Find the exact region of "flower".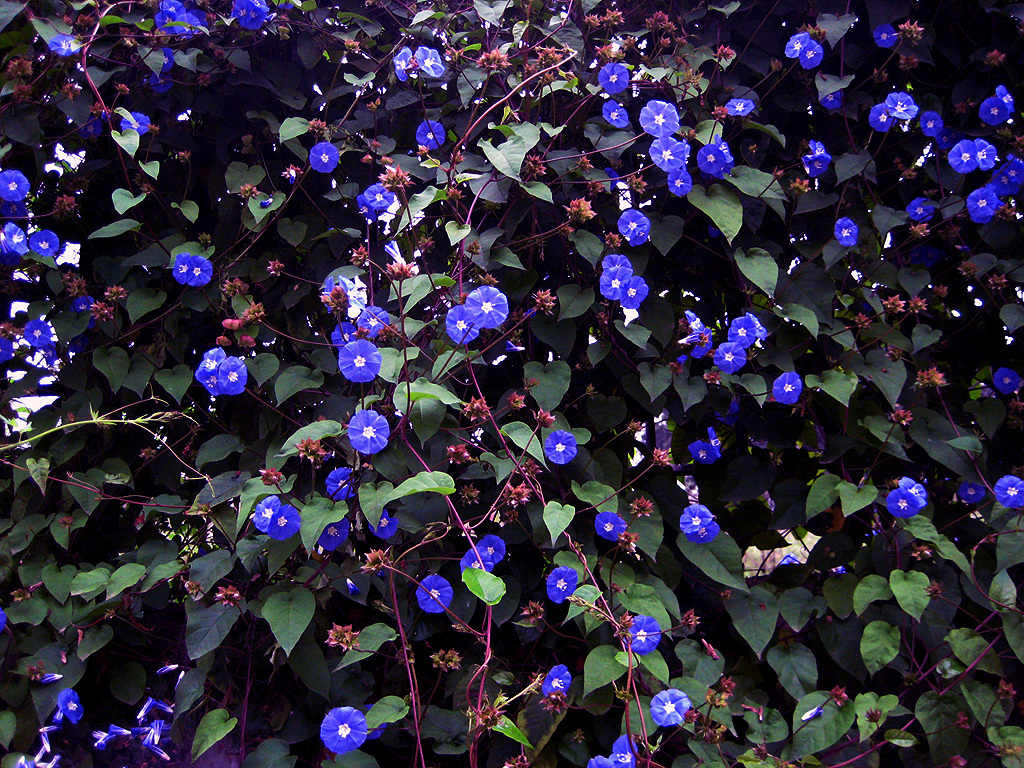
Exact region: 288,438,338,467.
